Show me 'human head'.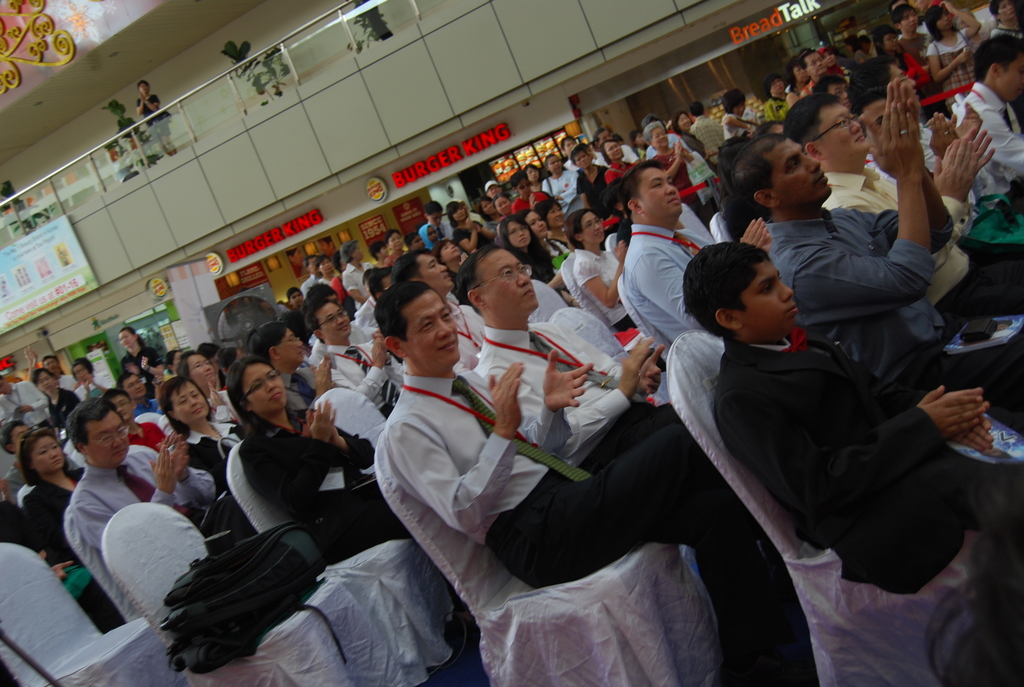
'human head' is here: x1=480, y1=198, x2=493, y2=215.
